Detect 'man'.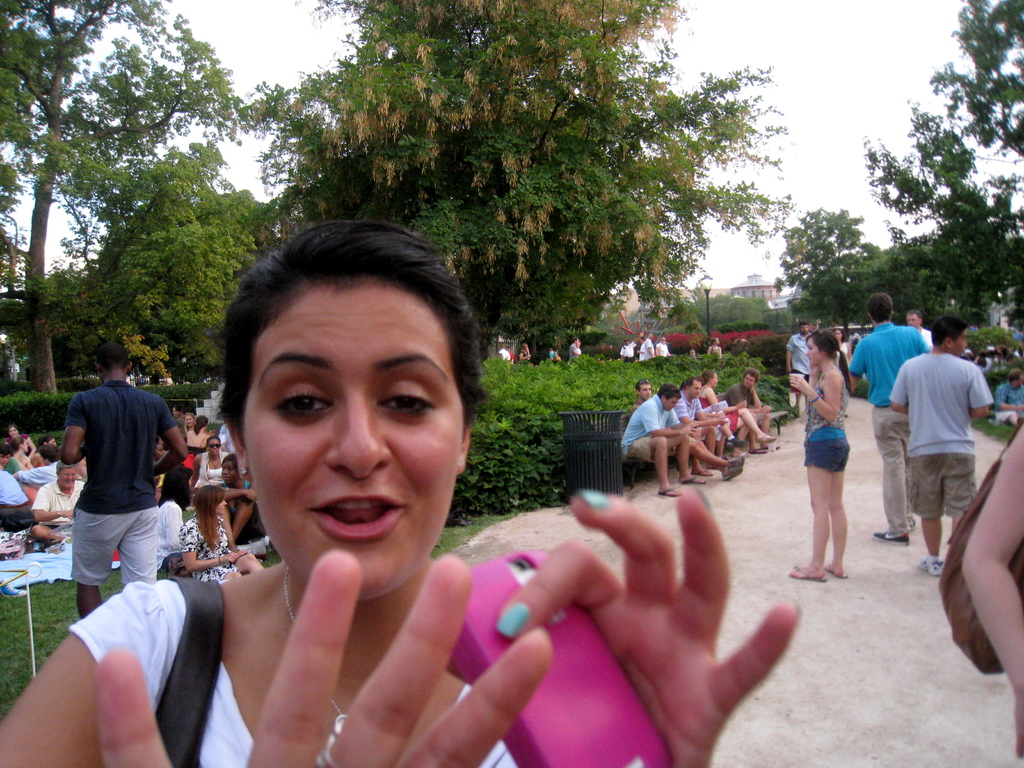
Detected at {"left": 48, "top": 333, "right": 182, "bottom": 618}.
